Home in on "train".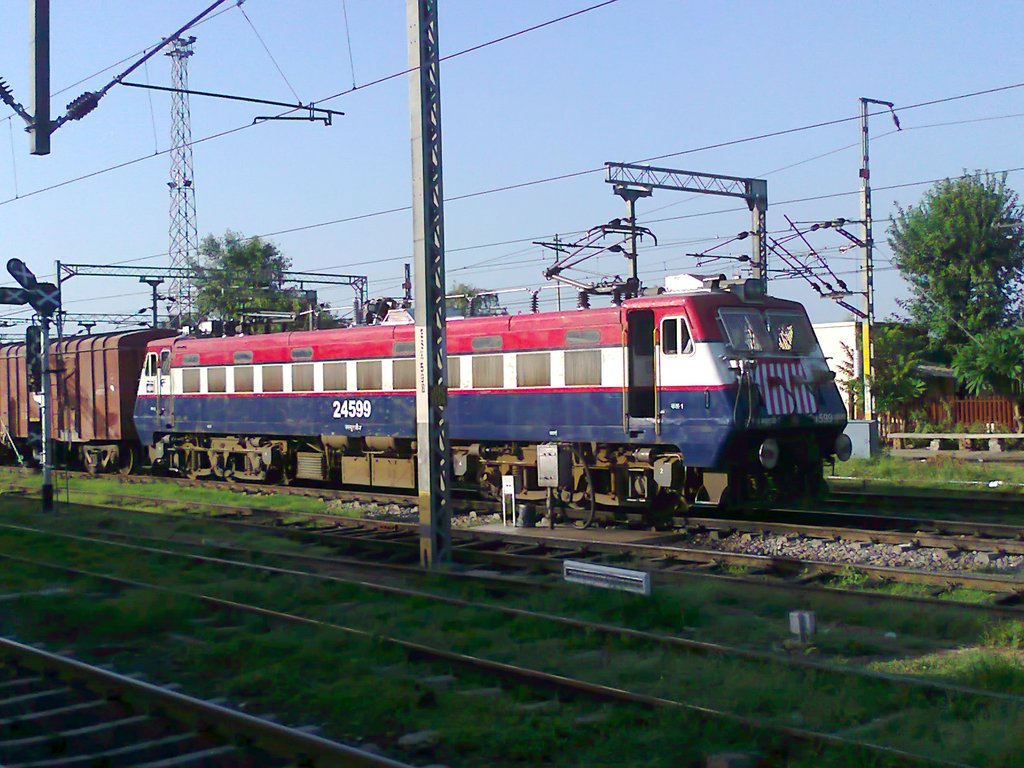
Homed in at left=0, top=220, right=856, bottom=516.
